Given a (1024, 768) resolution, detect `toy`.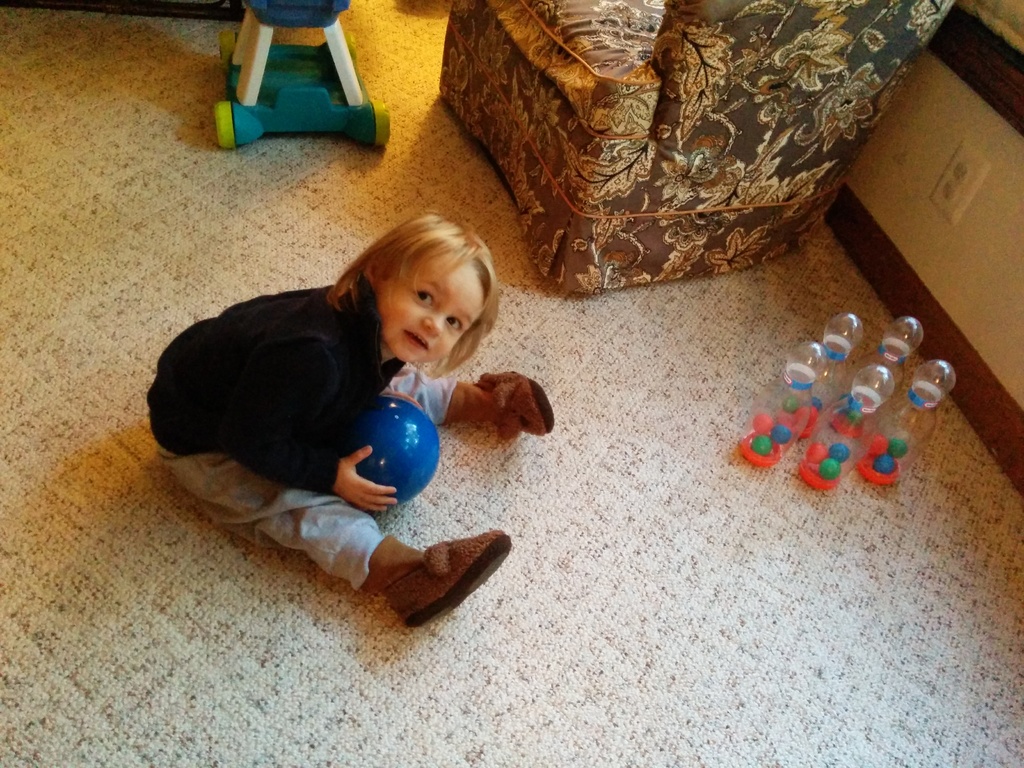
rect(842, 354, 961, 492).
